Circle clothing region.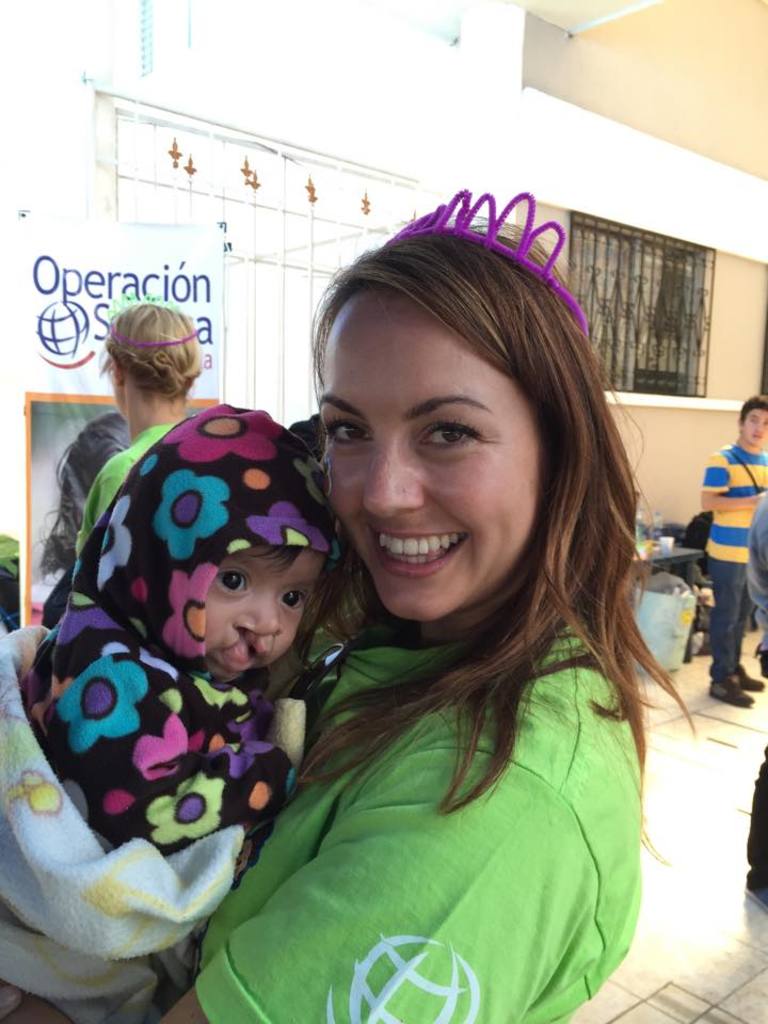
Region: 187/571/684/1010.
